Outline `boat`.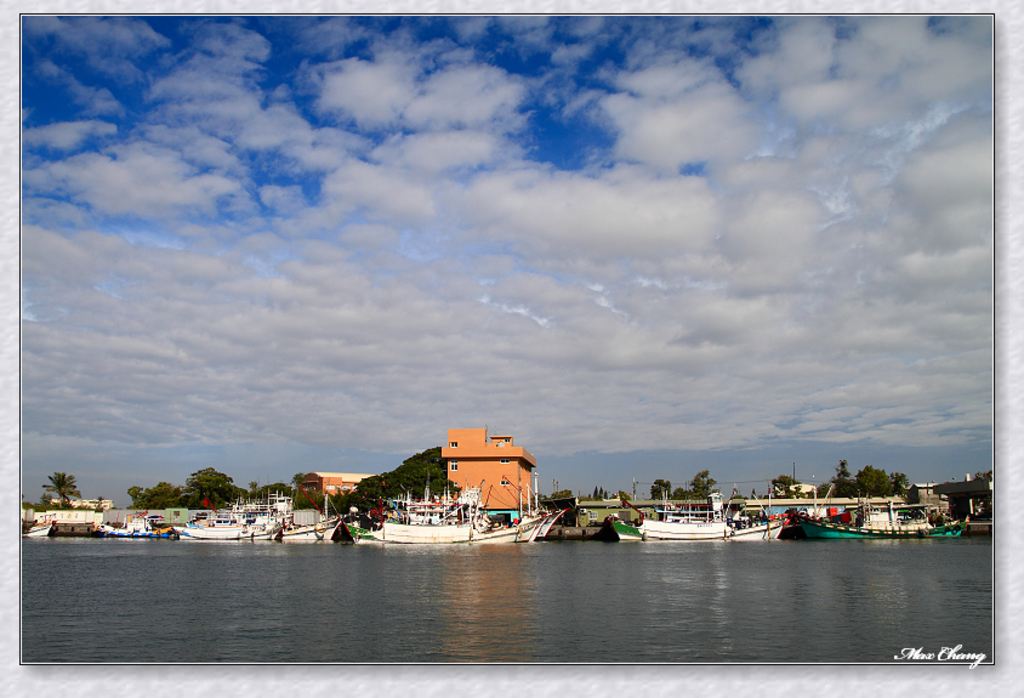
Outline: l=535, t=509, r=563, b=532.
